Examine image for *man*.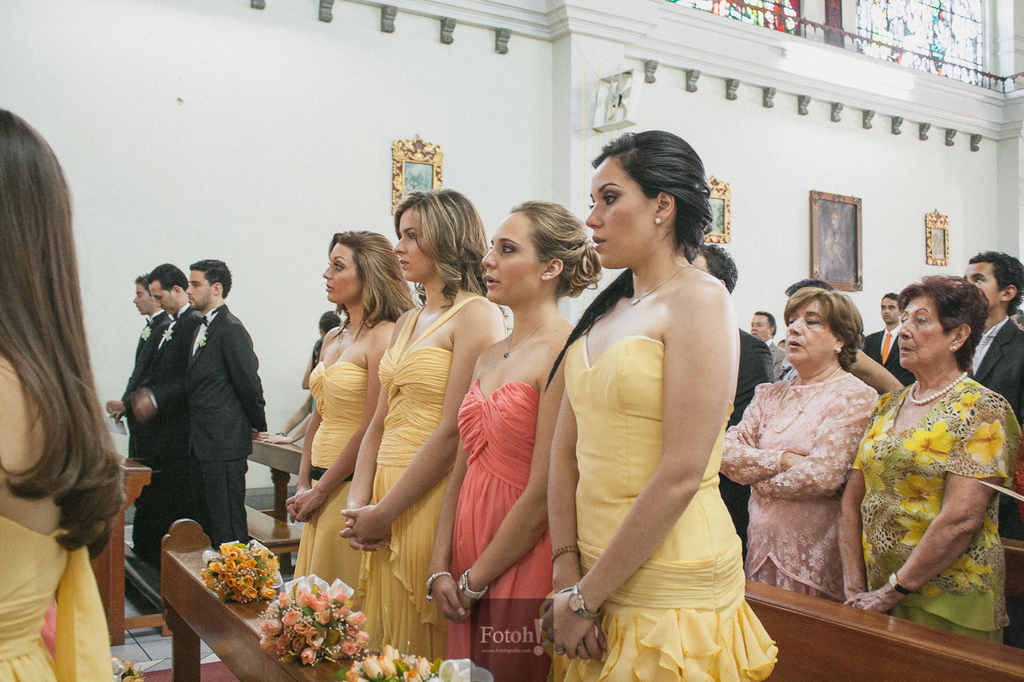
Examination result: (182, 255, 268, 549).
